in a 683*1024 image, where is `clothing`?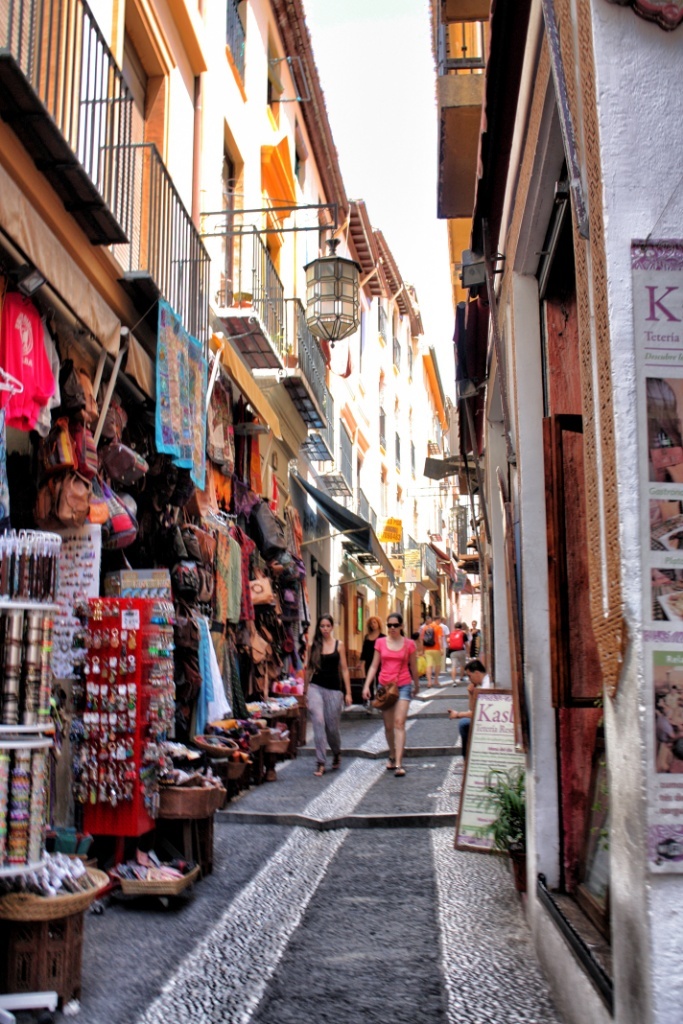
x1=304 y1=653 x2=348 y2=756.
